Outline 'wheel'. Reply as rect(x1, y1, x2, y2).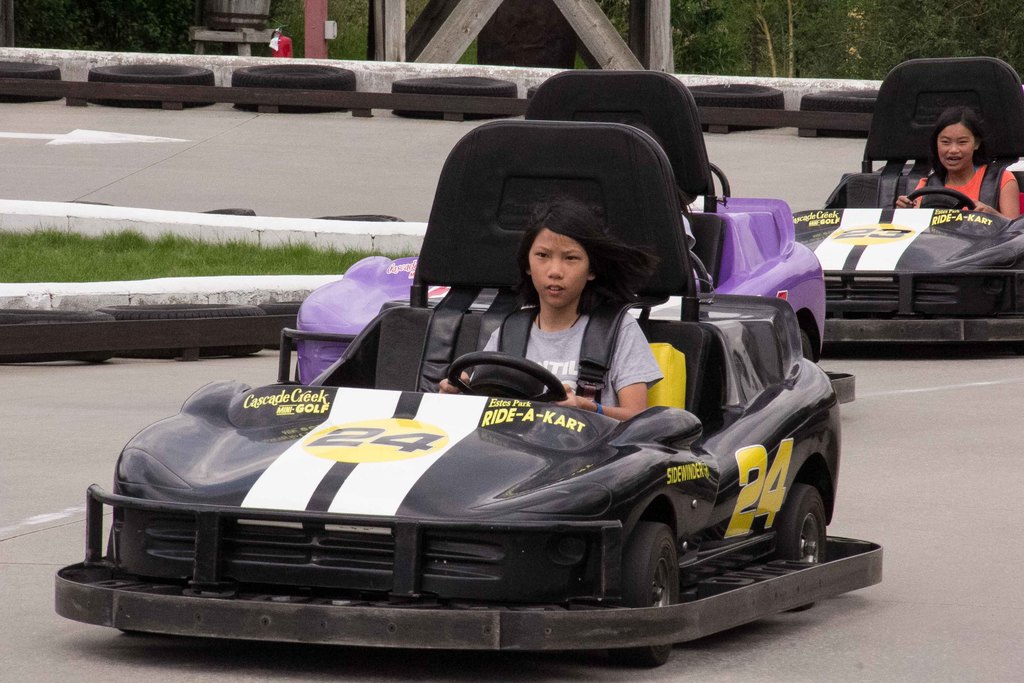
rect(689, 85, 787, 132).
